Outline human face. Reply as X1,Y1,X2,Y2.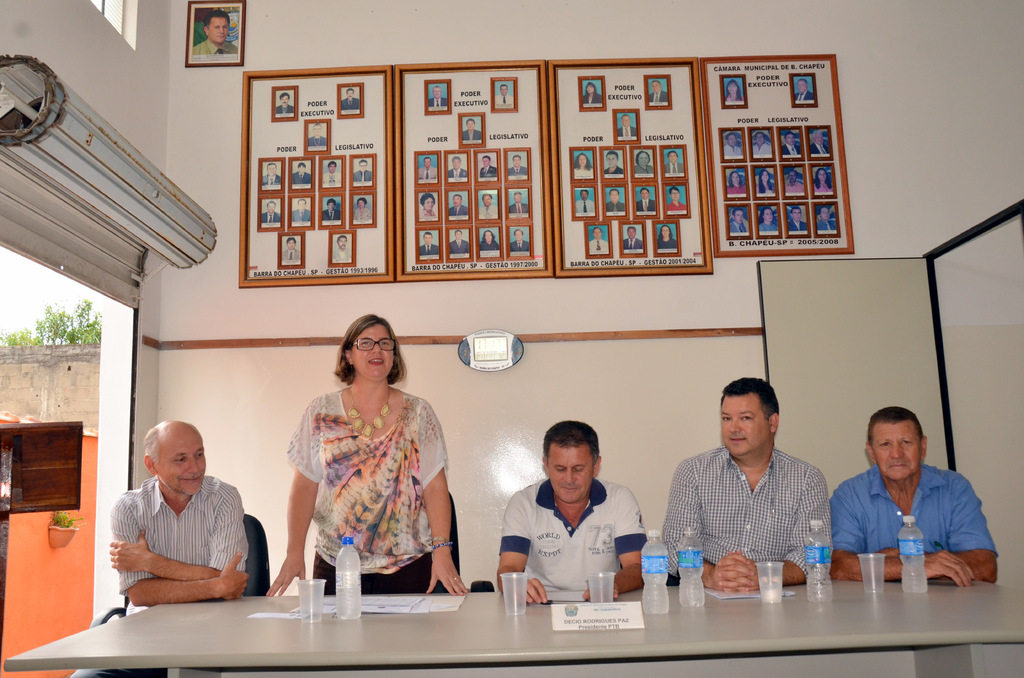
607,151,618,168.
